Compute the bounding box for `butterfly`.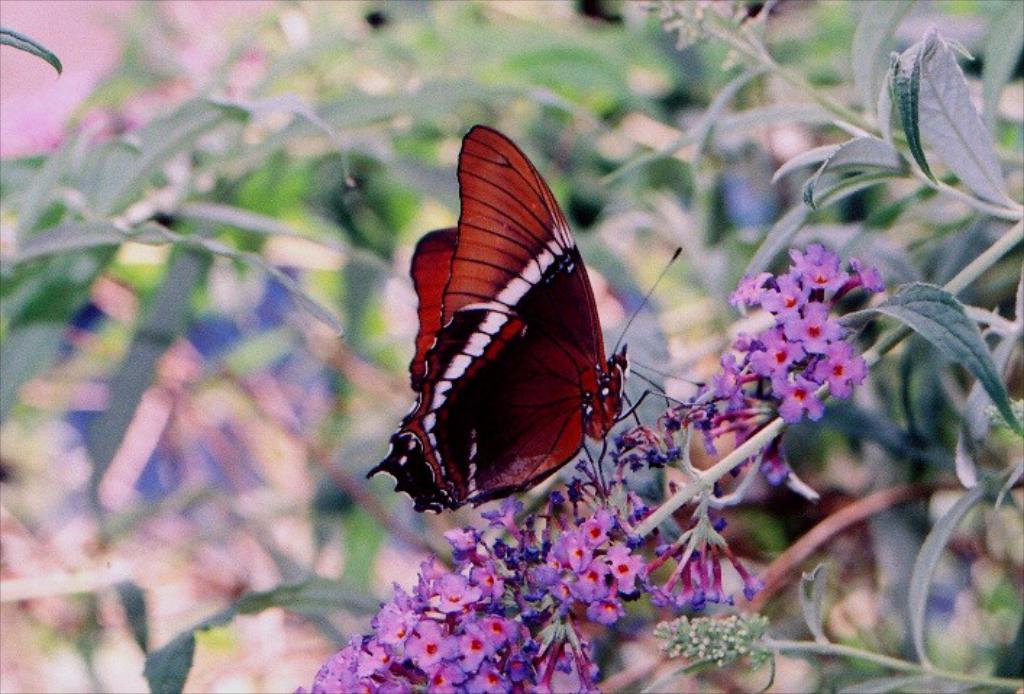
l=366, t=119, r=726, b=527.
